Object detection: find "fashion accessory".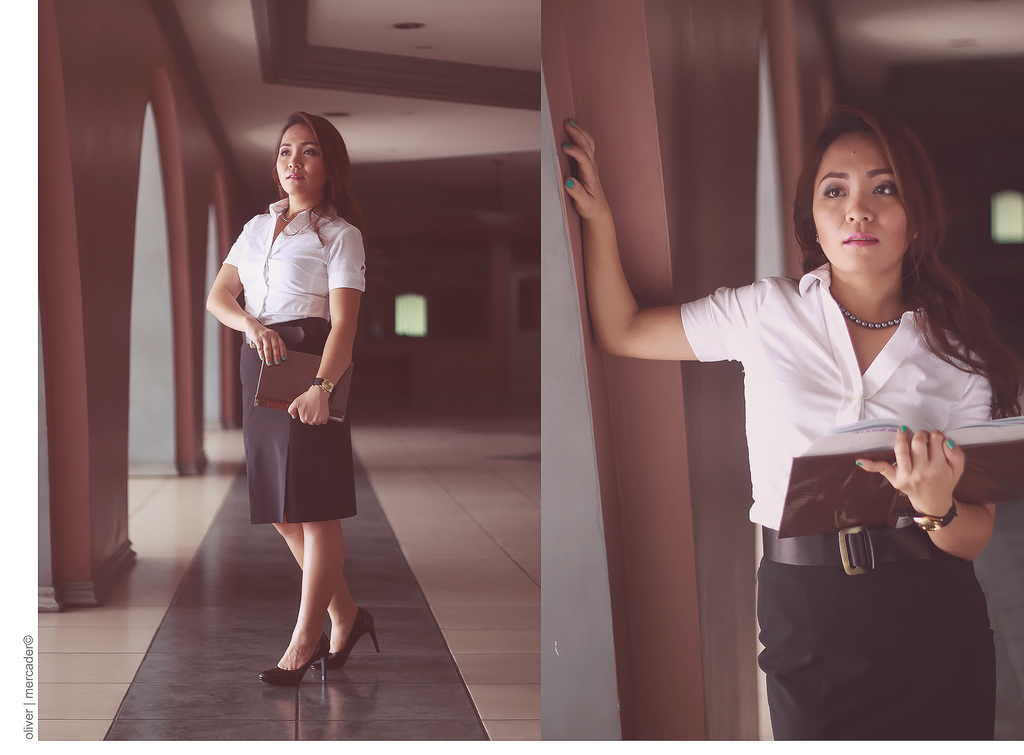
<region>280, 209, 289, 222</region>.
